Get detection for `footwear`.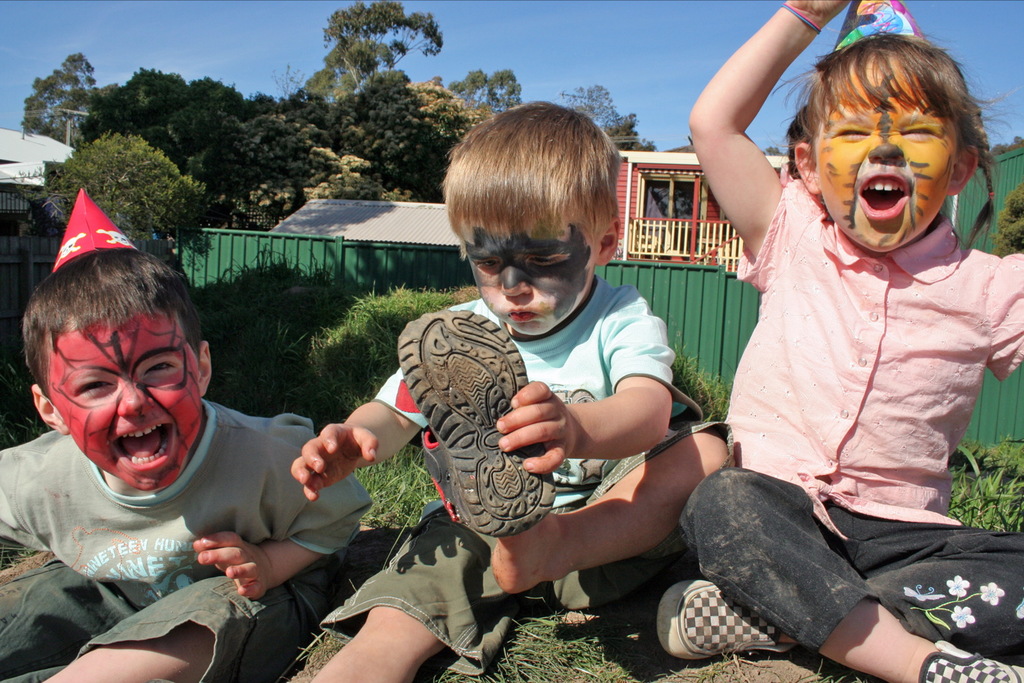
Detection: BBox(650, 572, 803, 667).
